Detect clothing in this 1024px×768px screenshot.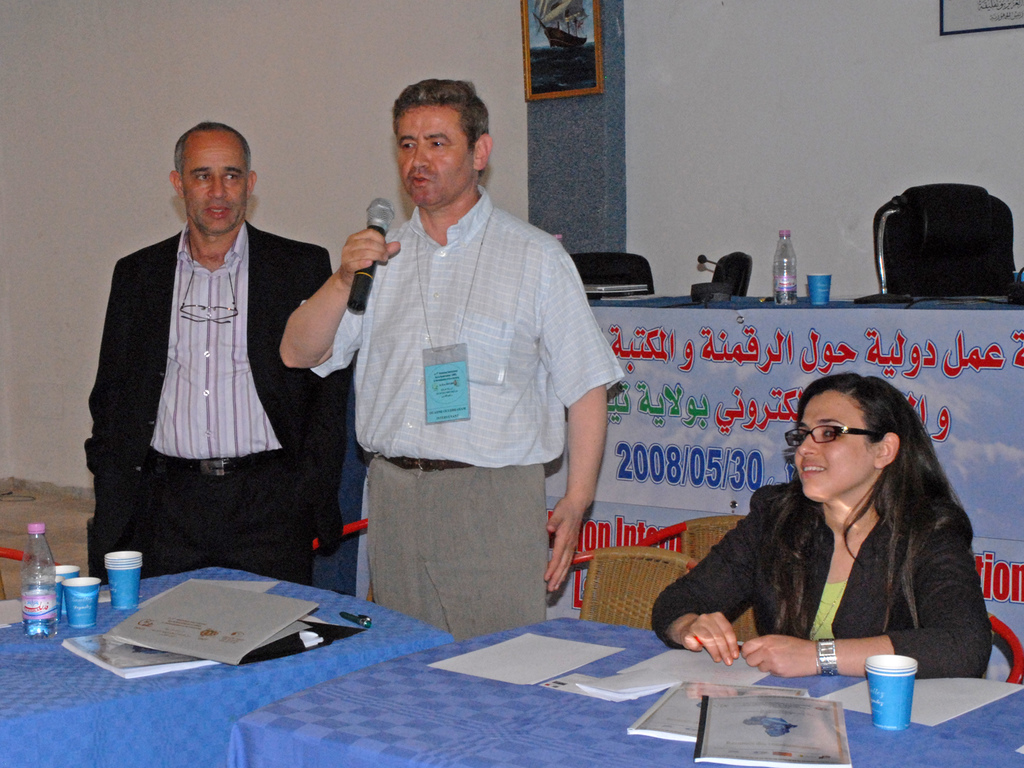
Detection: l=86, t=214, r=347, b=585.
